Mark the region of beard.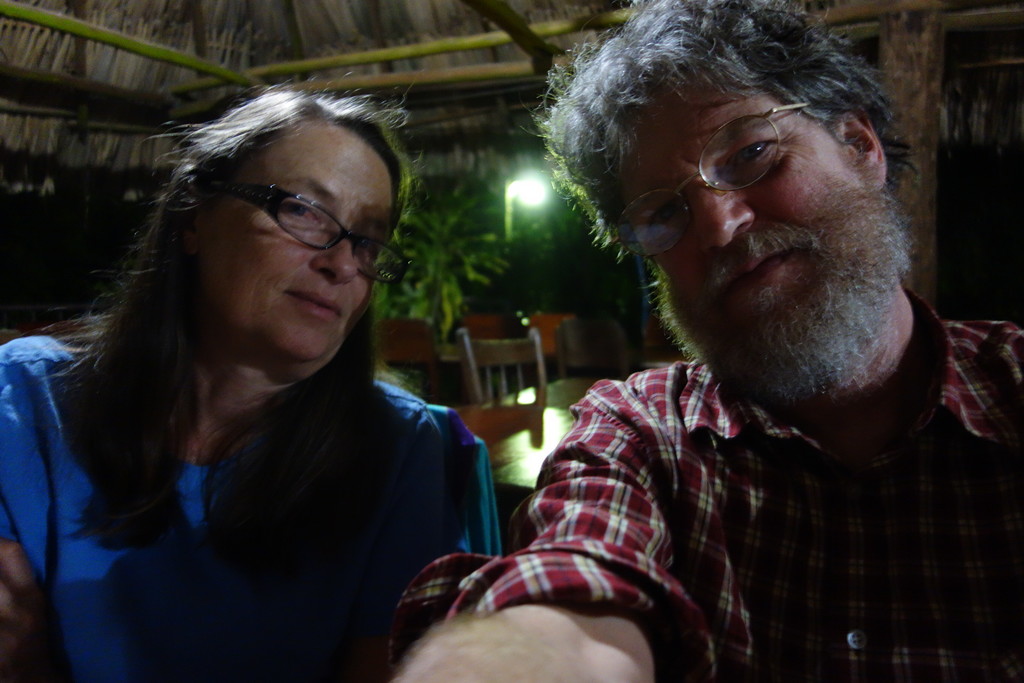
Region: x1=646 y1=188 x2=913 y2=408.
